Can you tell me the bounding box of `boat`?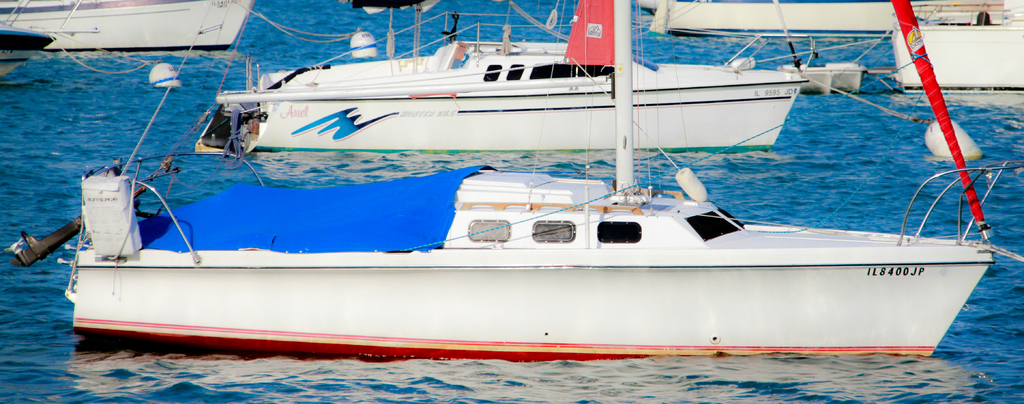
bbox(776, 0, 829, 98).
